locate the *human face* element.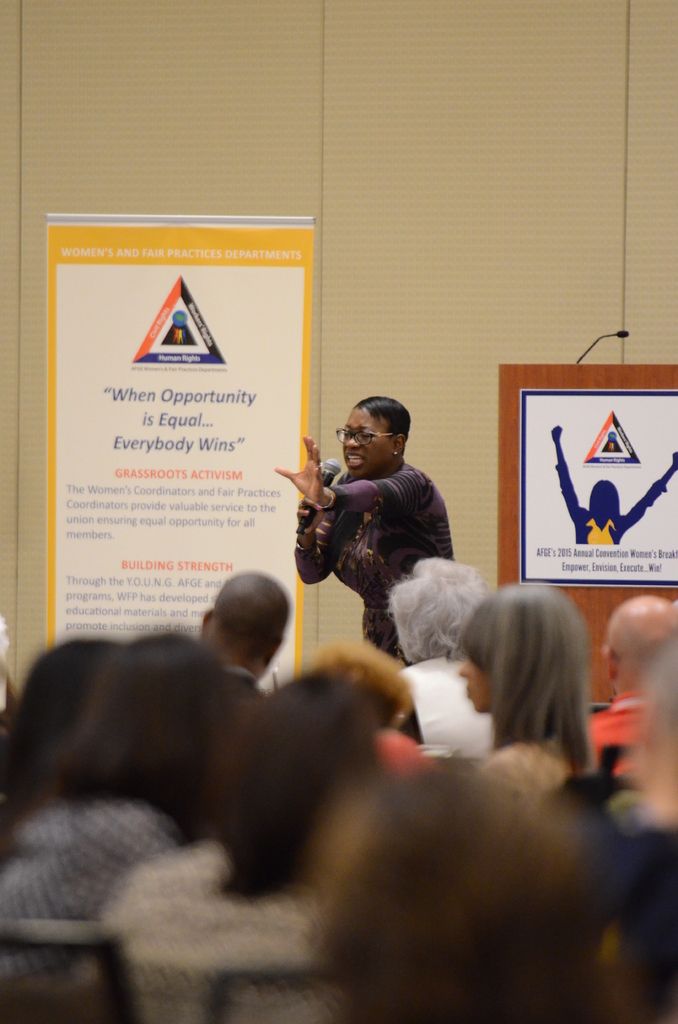
Element bbox: 457/639/494/721.
